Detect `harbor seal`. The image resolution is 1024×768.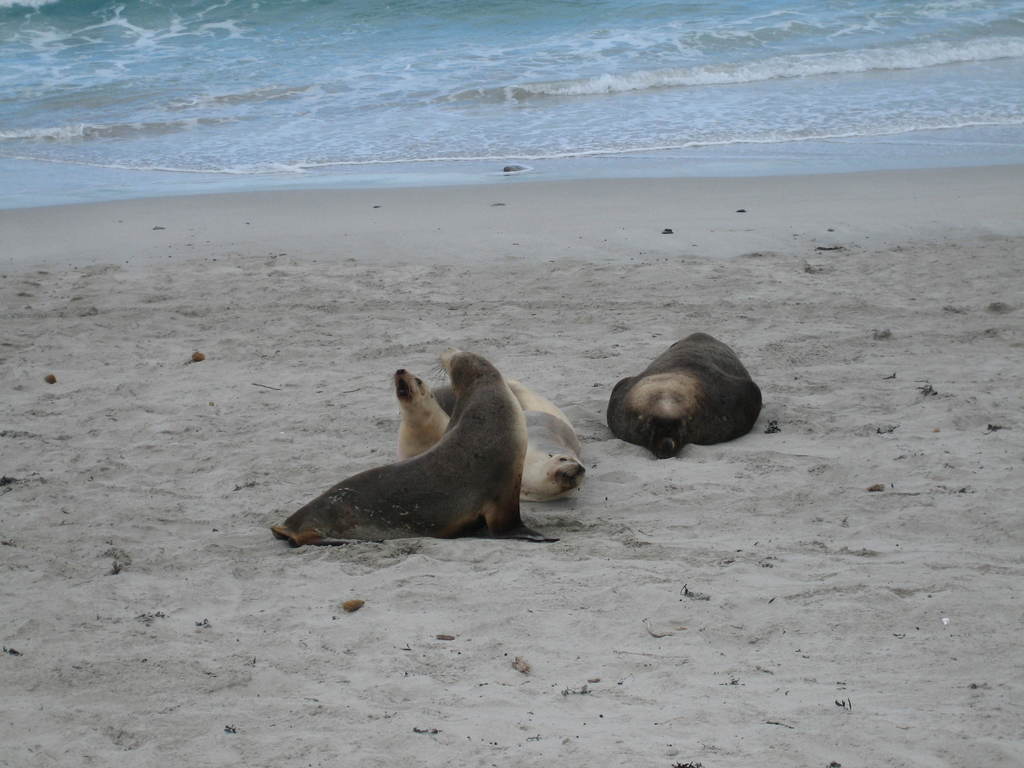
rect(424, 372, 593, 500).
